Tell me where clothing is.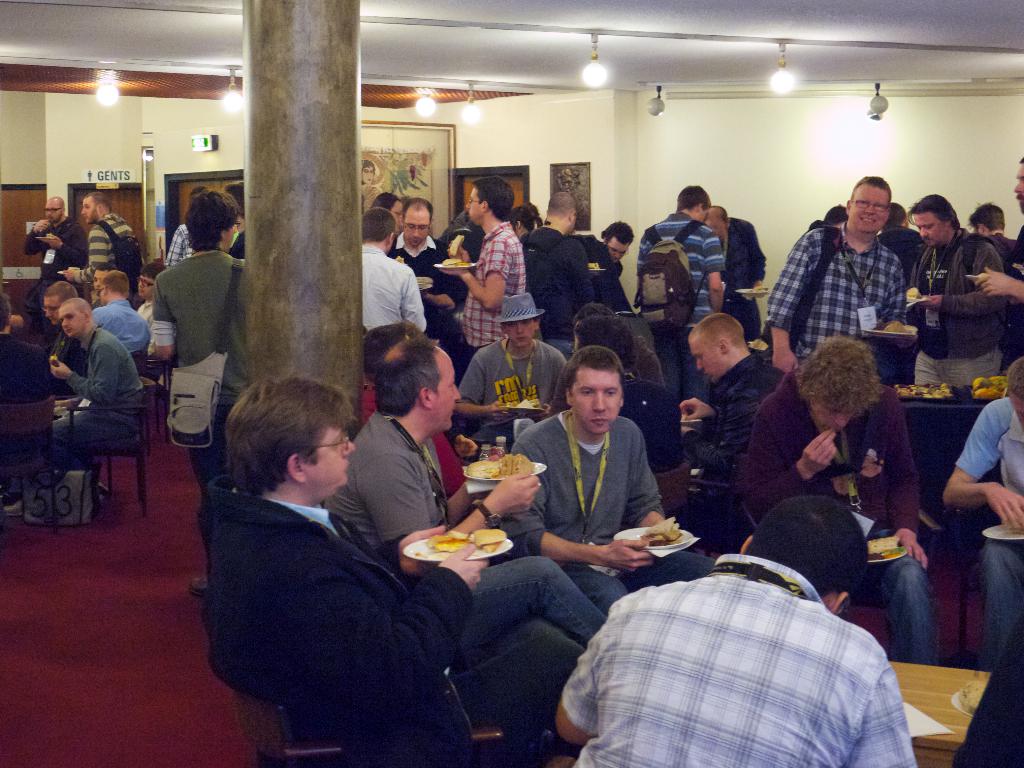
clothing is at (left=499, top=416, right=670, bottom=609).
